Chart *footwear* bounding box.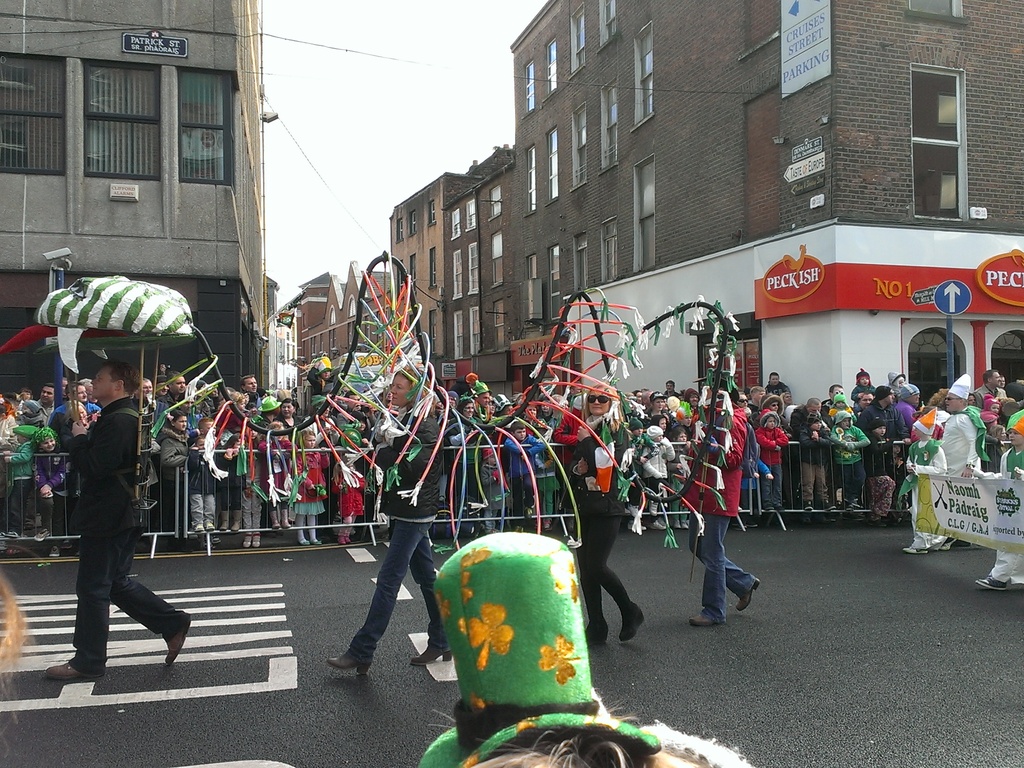
Charted: [735,577,759,612].
